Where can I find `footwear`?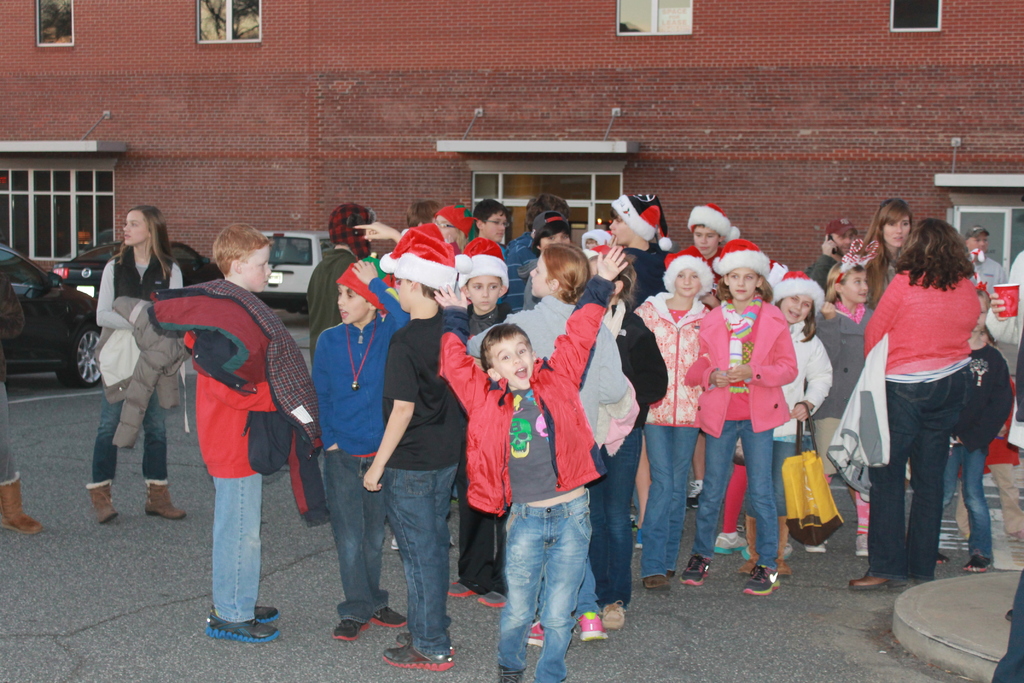
You can find it at select_region(333, 617, 371, 643).
